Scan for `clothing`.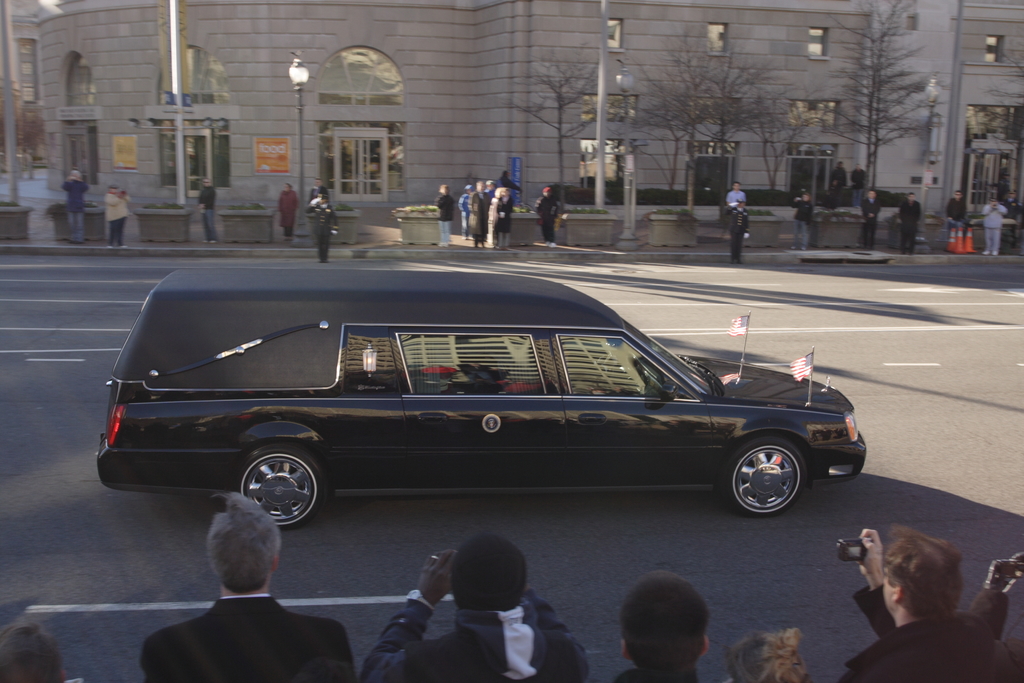
Scan result: box(100, 190, 130, 247).
